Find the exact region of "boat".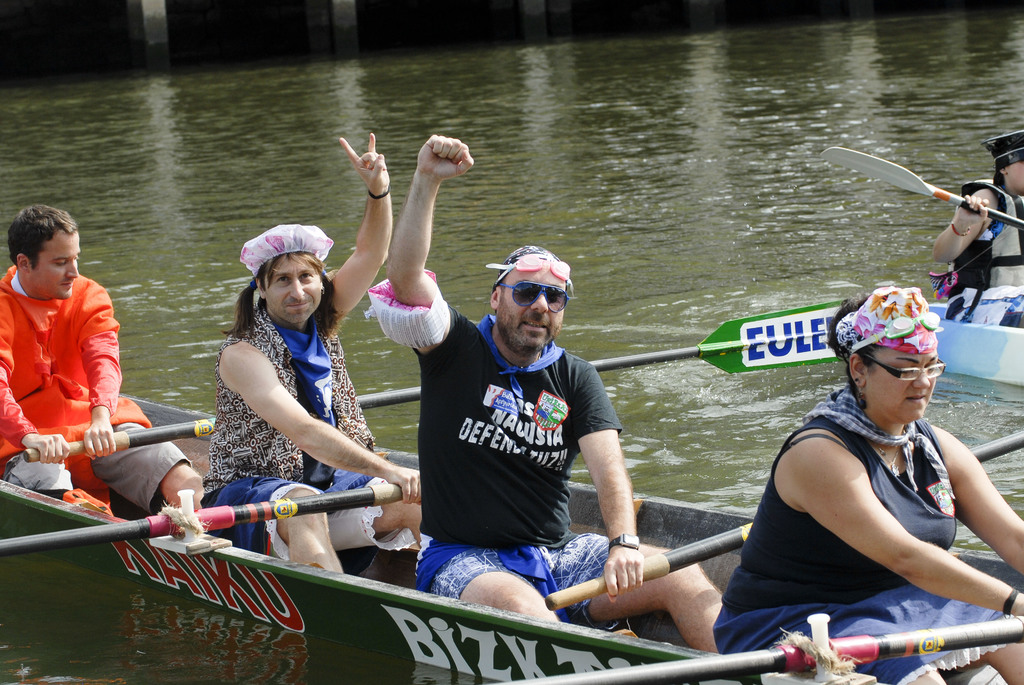
Exact region: {"left": 0, "top": 388, "right": 1023, "bottom": 684}.
